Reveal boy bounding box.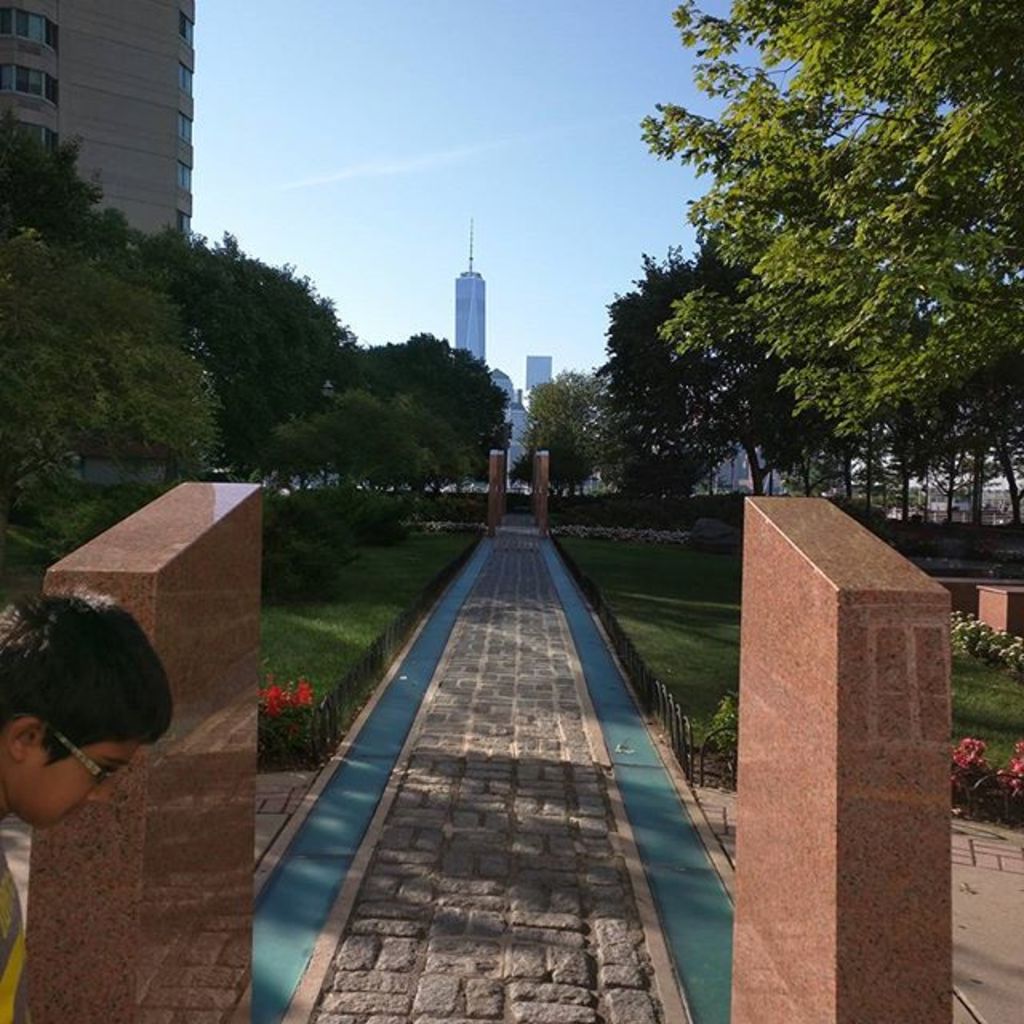
Revealed: x1=0, y1=586, x2=174, y2=1022.
